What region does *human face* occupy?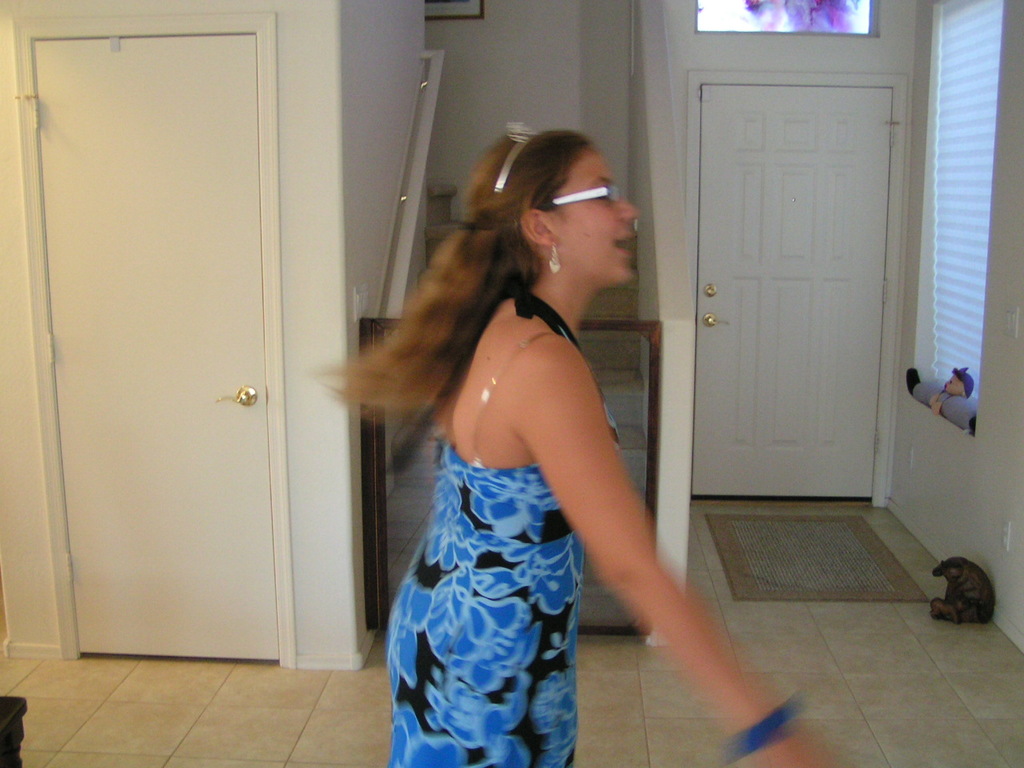
x1=553, y1=147, x2=635, y2=282.
